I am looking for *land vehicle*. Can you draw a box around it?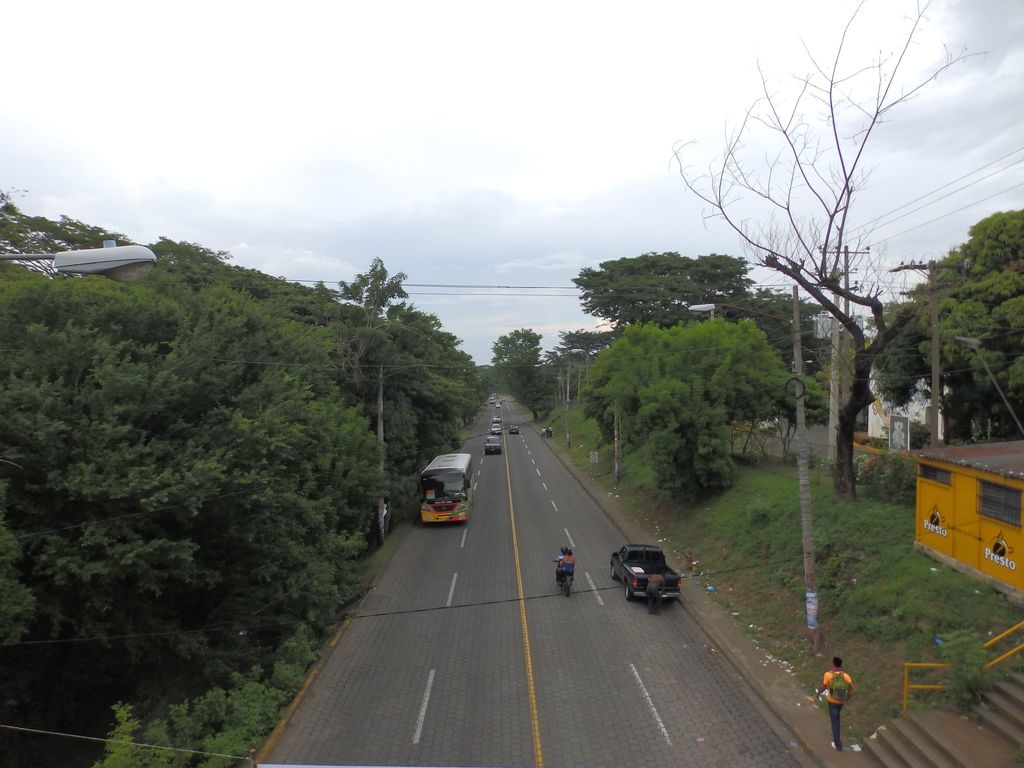
Sure, the bounding box is <bbox>496, 405, 499, 406</bbox>.
